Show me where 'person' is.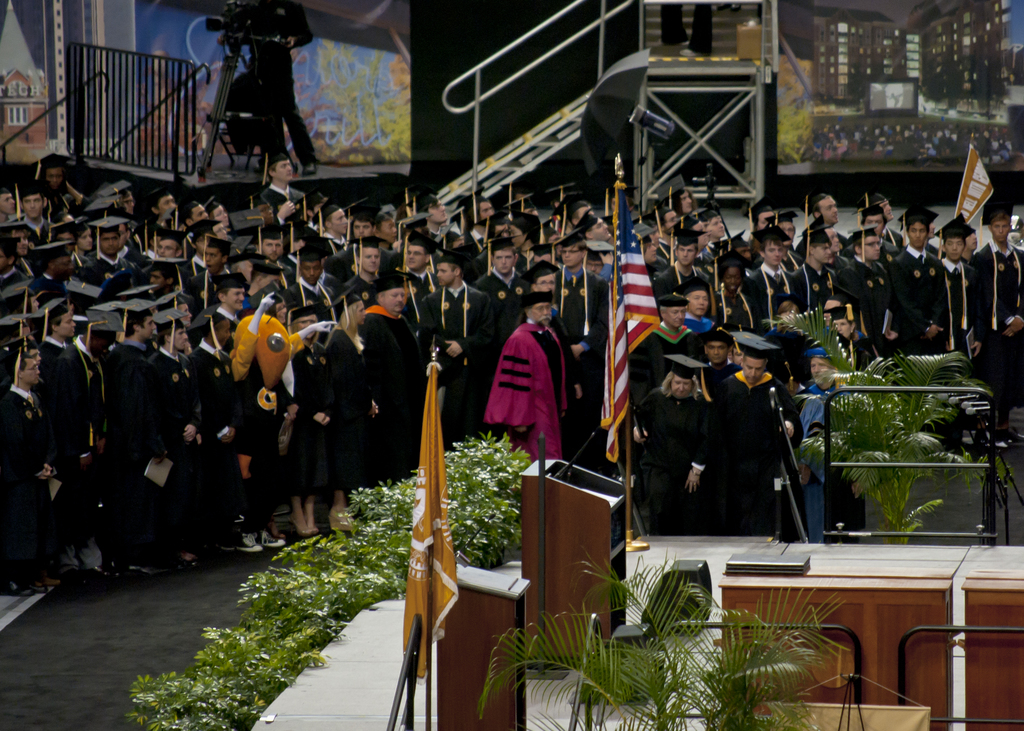
'person' is at bbox=[25, 291, 81, 467].
